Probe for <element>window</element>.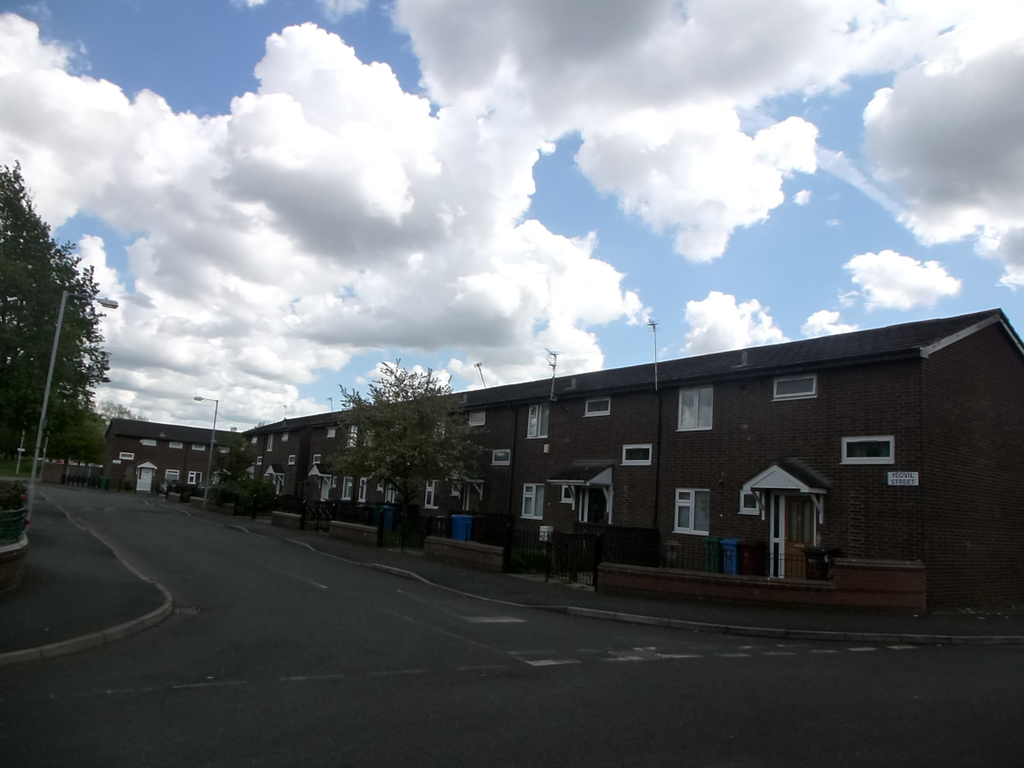
Probe result: {"left": 521, "top": 485, "right": 545, "bottom": 520}.
